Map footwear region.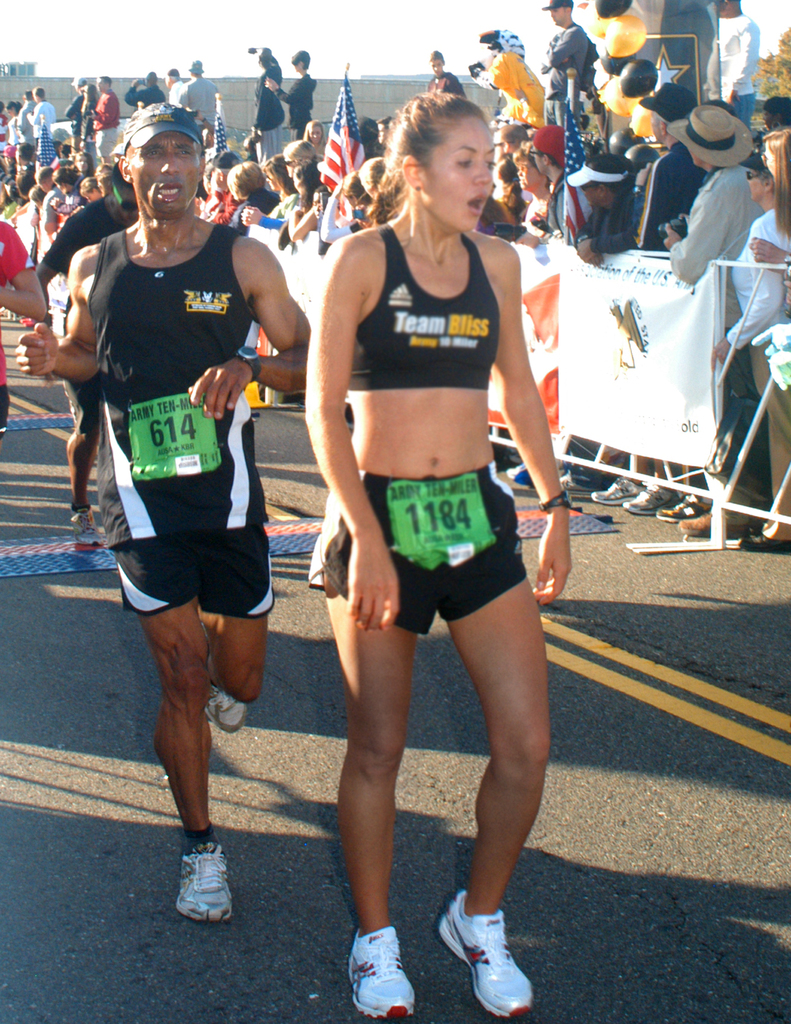
Mapped to (344,931,423,1023).
